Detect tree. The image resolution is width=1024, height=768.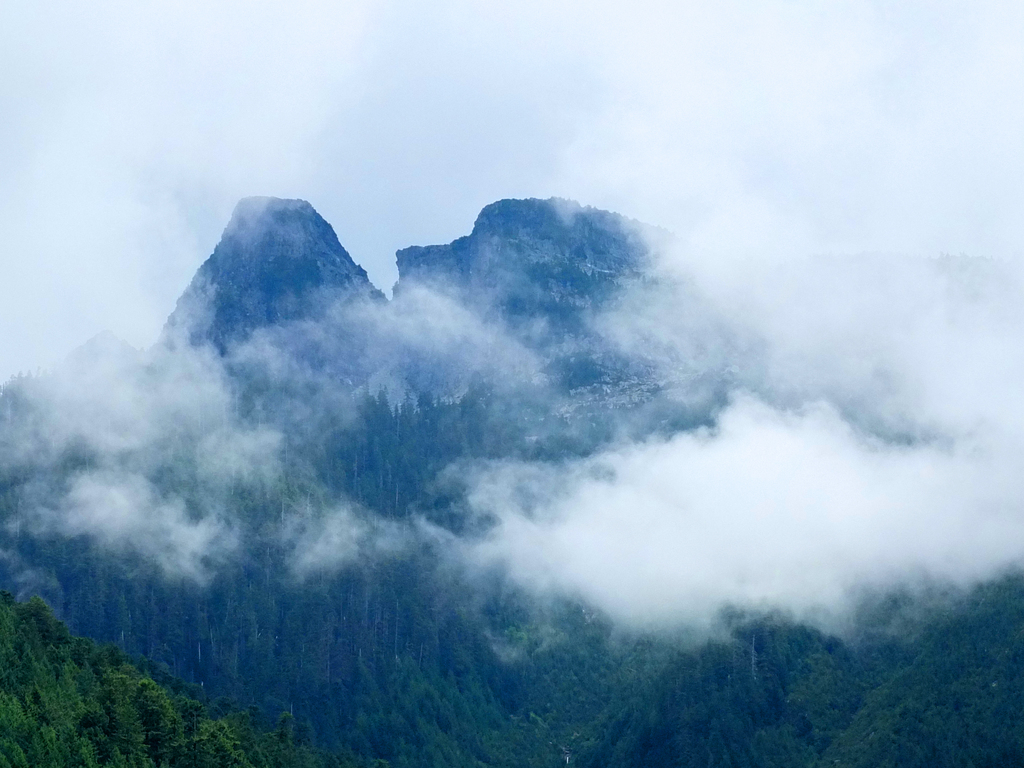
[49, 661, 77, 716].
